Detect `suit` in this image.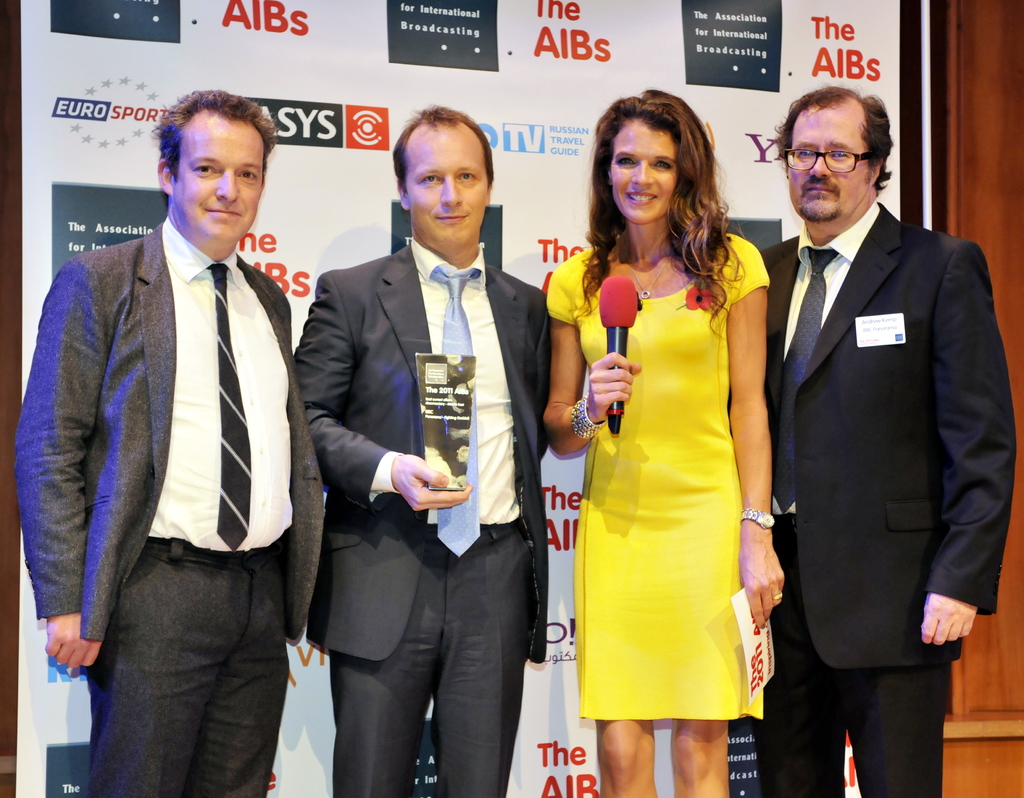
Detection: (755, 75, 1000, 795).
